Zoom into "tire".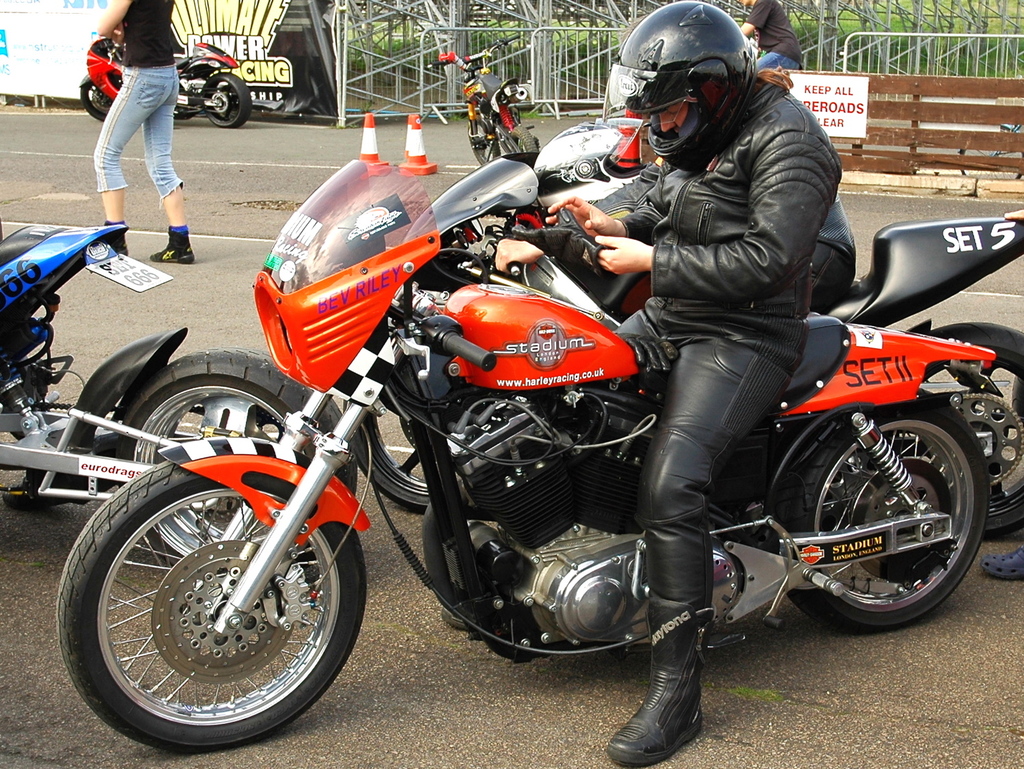
Zoom target: [left=81, top=80, right=114, bottom=121].
